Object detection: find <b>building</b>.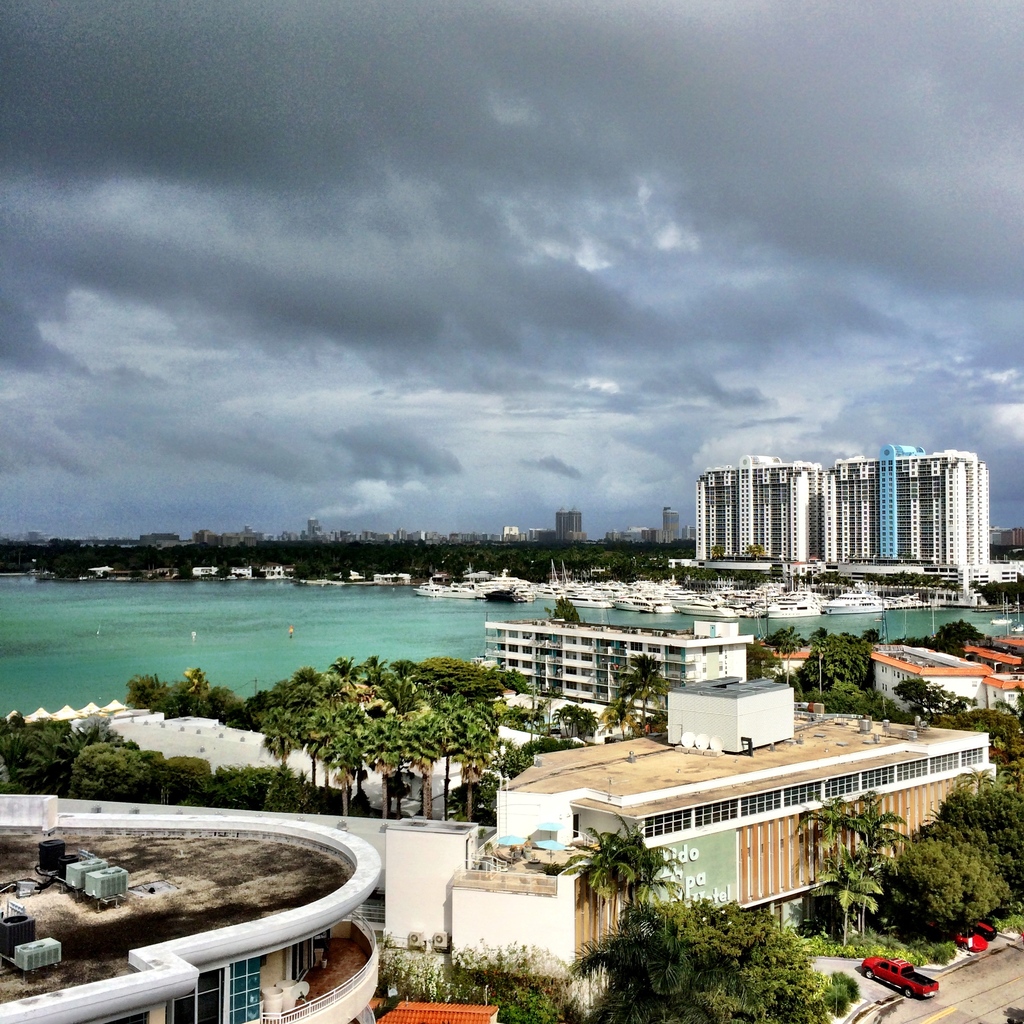
(306,517,329,547).
